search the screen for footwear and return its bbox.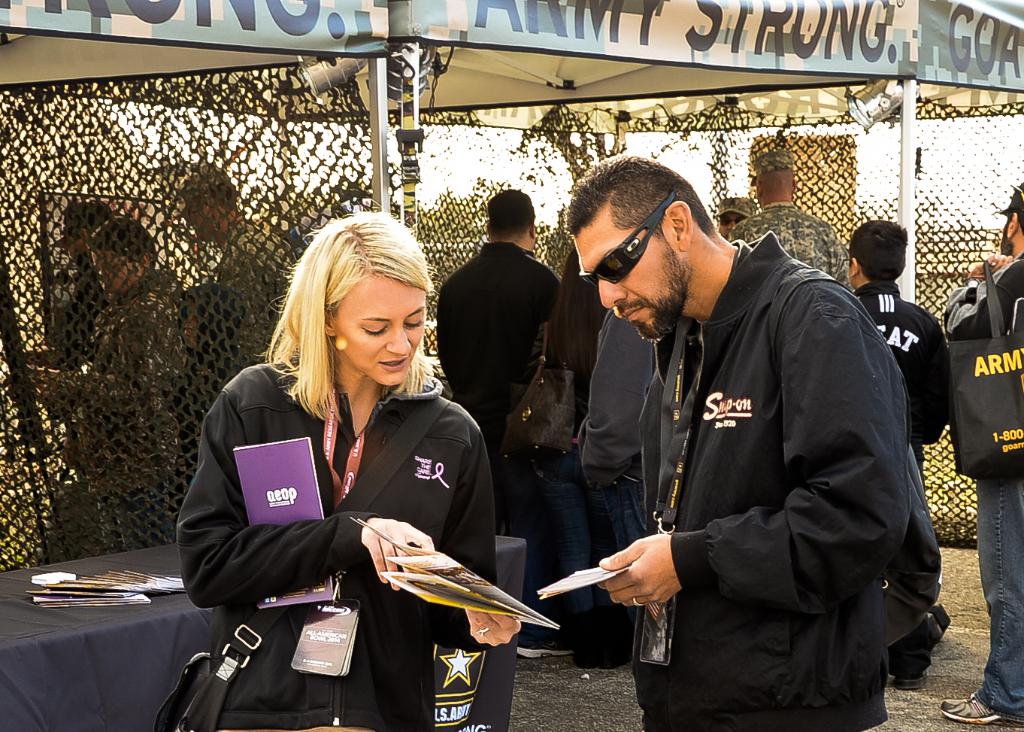
Found: (left=890, top=673, right=931, bottom=688).
